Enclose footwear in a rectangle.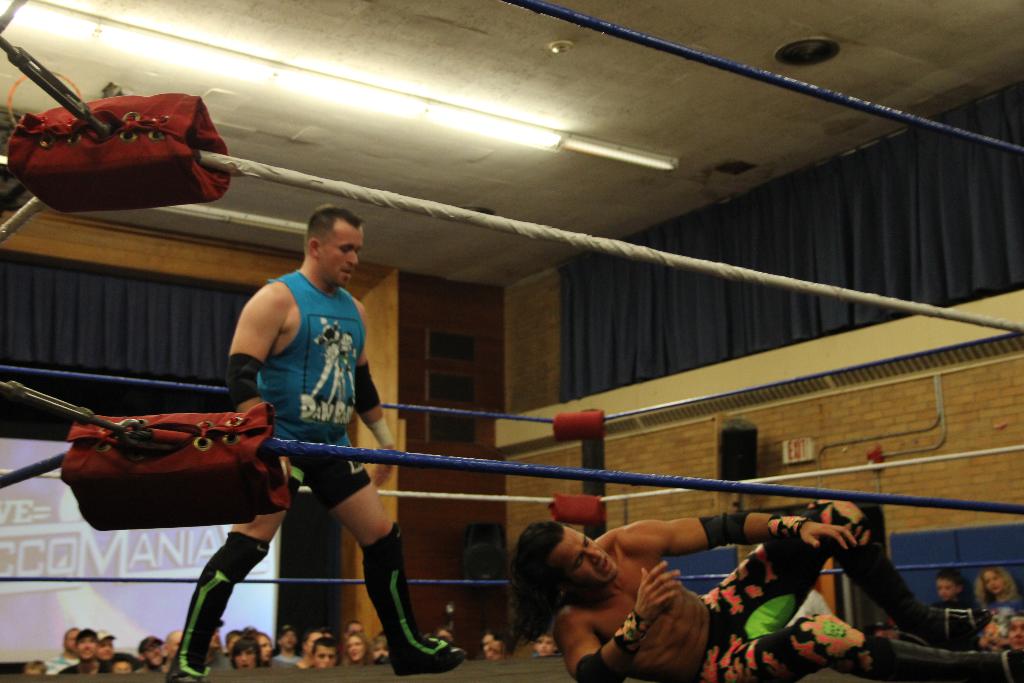
[left=356, top=559, right=429, bottom=667].
